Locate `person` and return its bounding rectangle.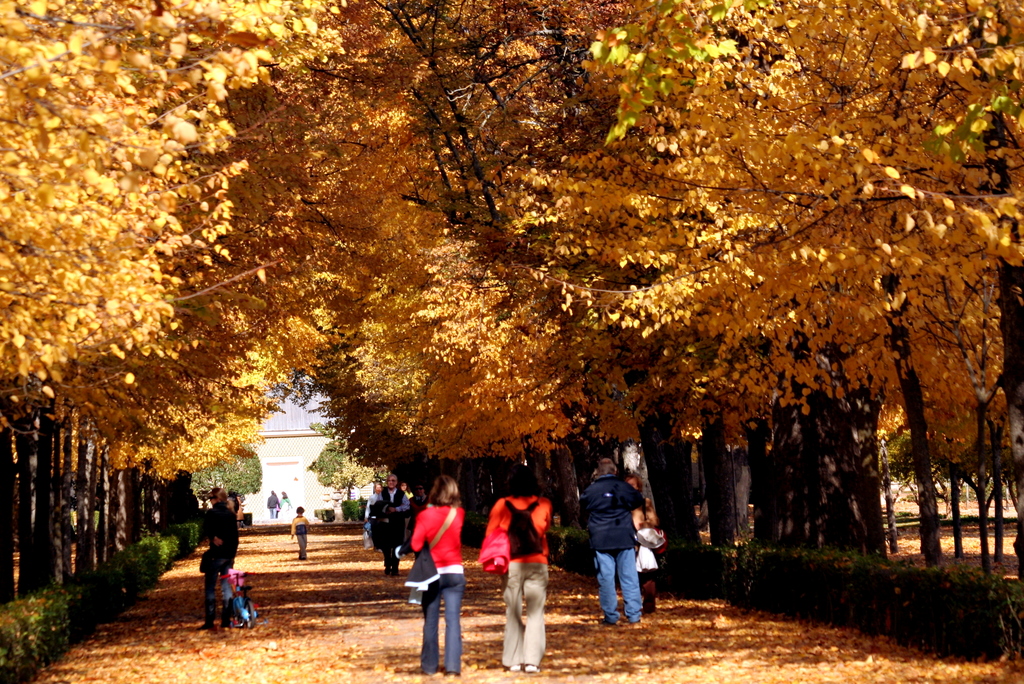
pyautogui.locateOnScreen(576, 457, 646, 623).
